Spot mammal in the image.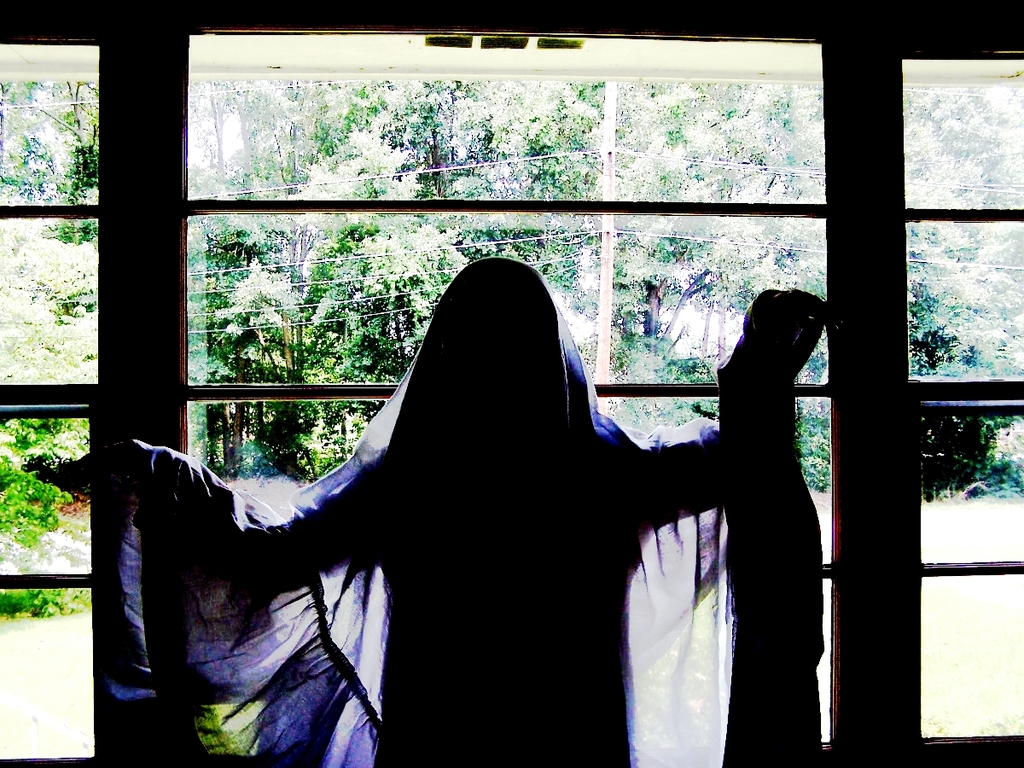
mammal found at 44/254/826/766.
